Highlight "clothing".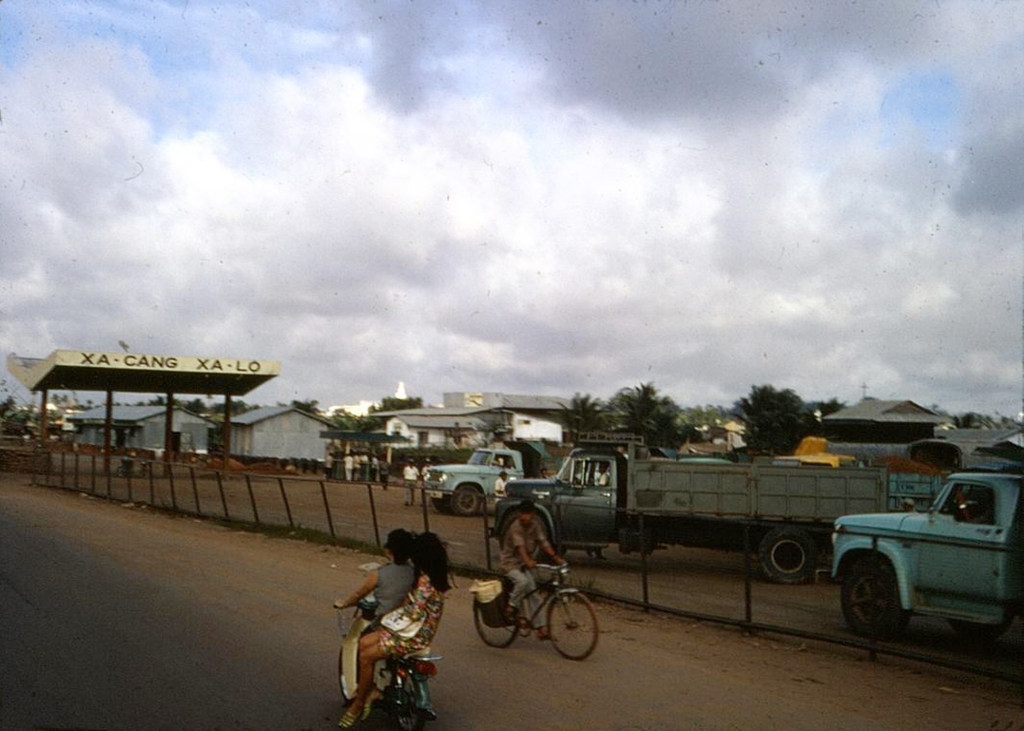
Highlighted region: <region>385, 570, 443, 662</region>.
